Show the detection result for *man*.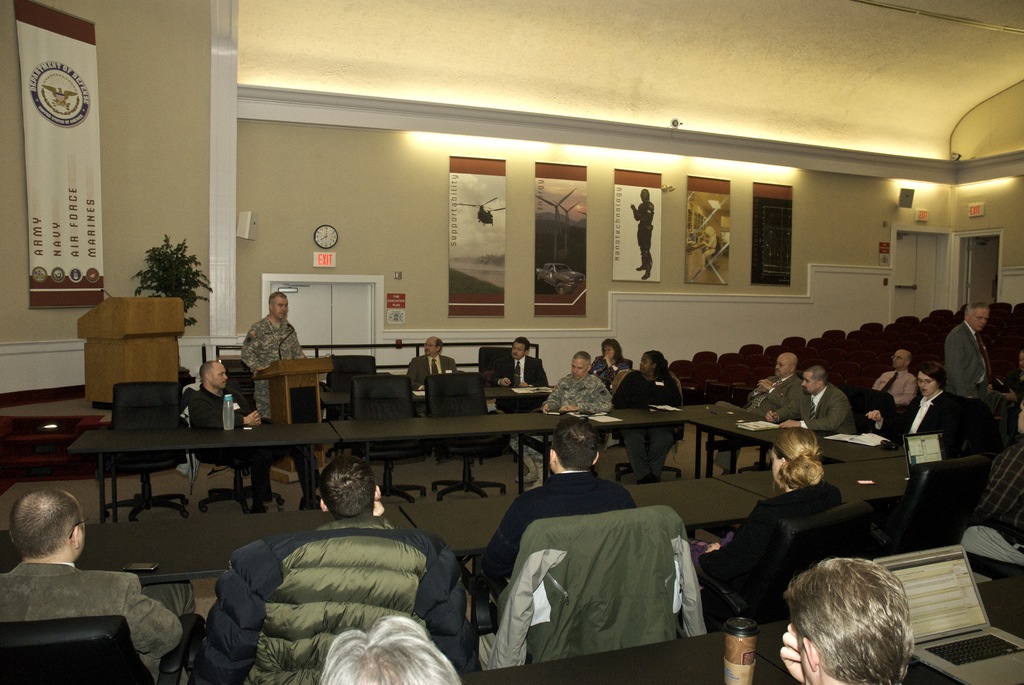
[874, 350, 919, 409].
